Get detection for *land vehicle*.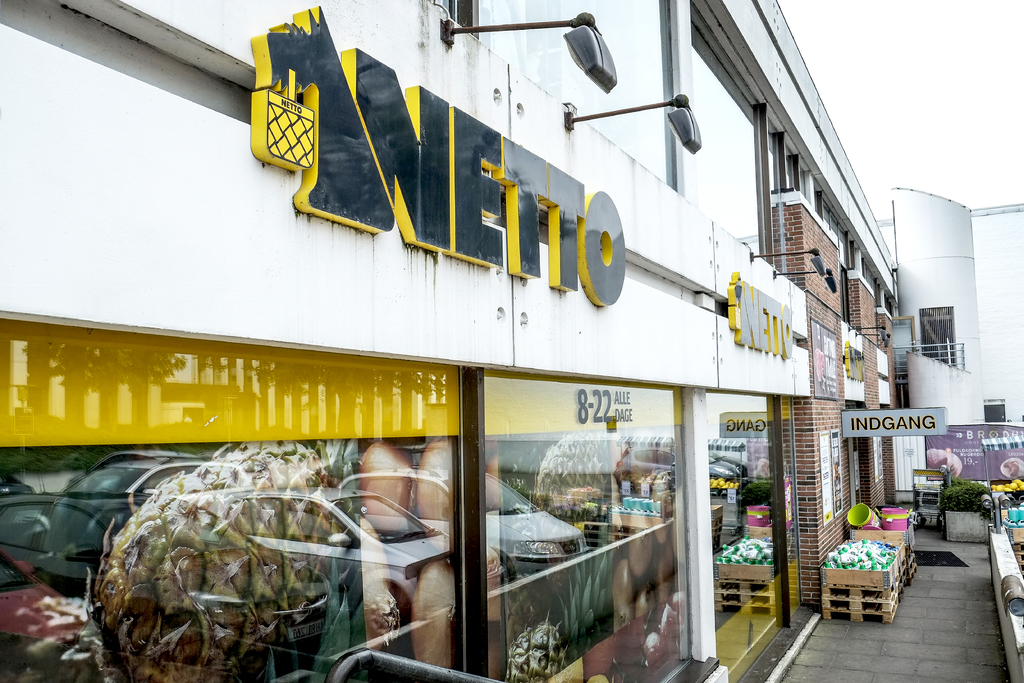
Detection: crop(172, 477, 511, 632).
